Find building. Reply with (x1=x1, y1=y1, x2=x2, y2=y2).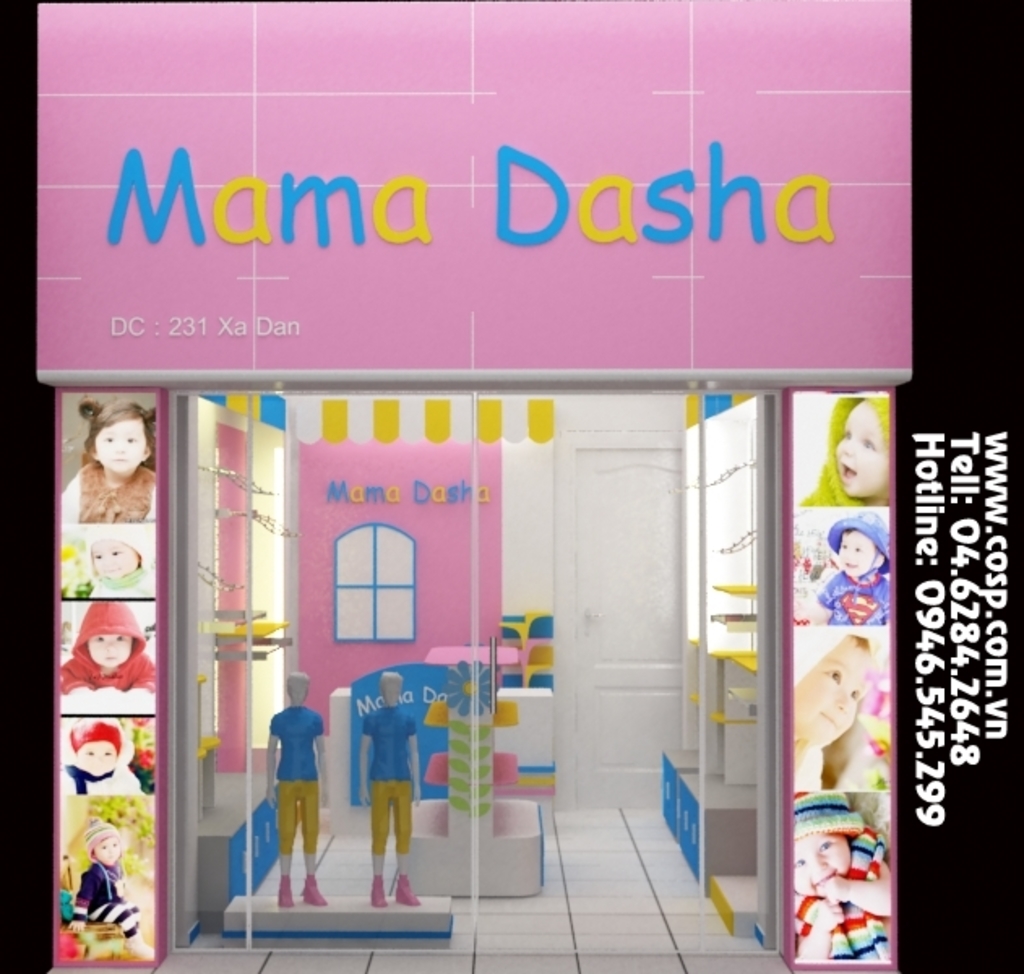
(x1=63, y1=0, x2=901, y2=972).
